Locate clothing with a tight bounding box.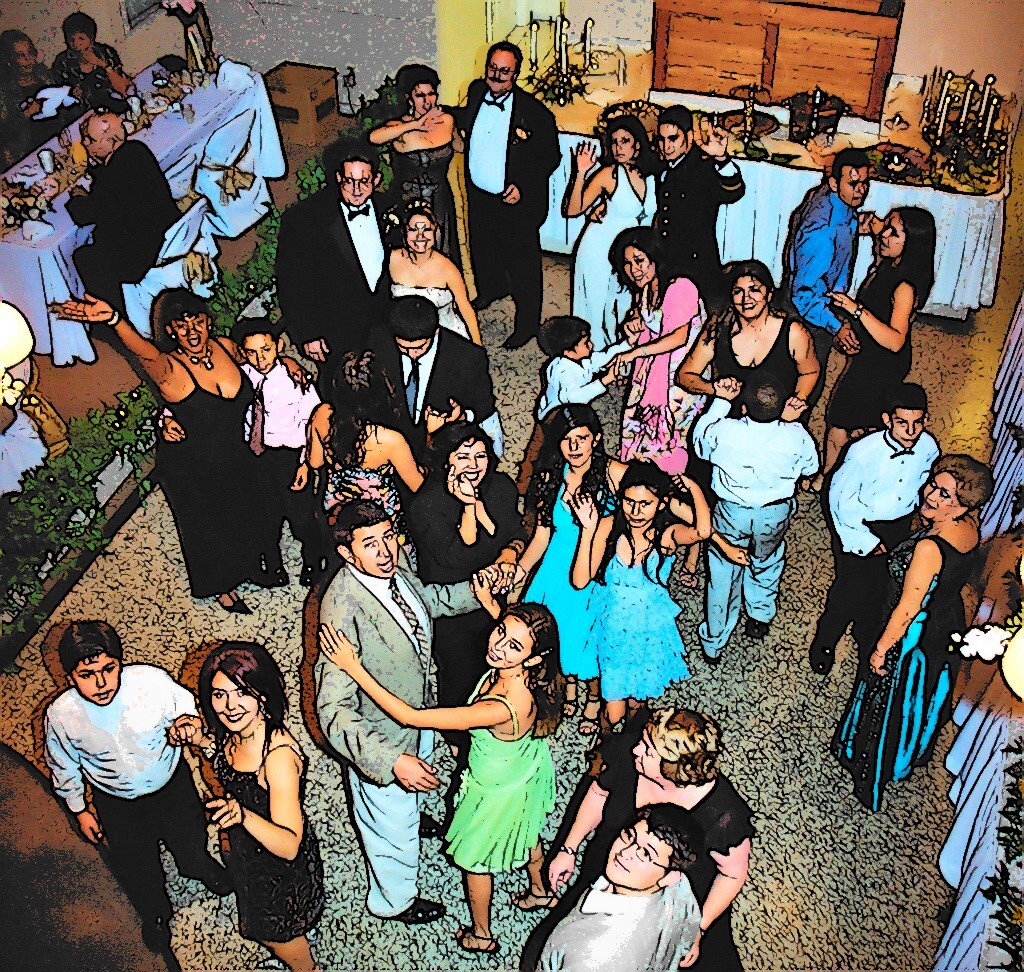
361, 316, 496, 469.
